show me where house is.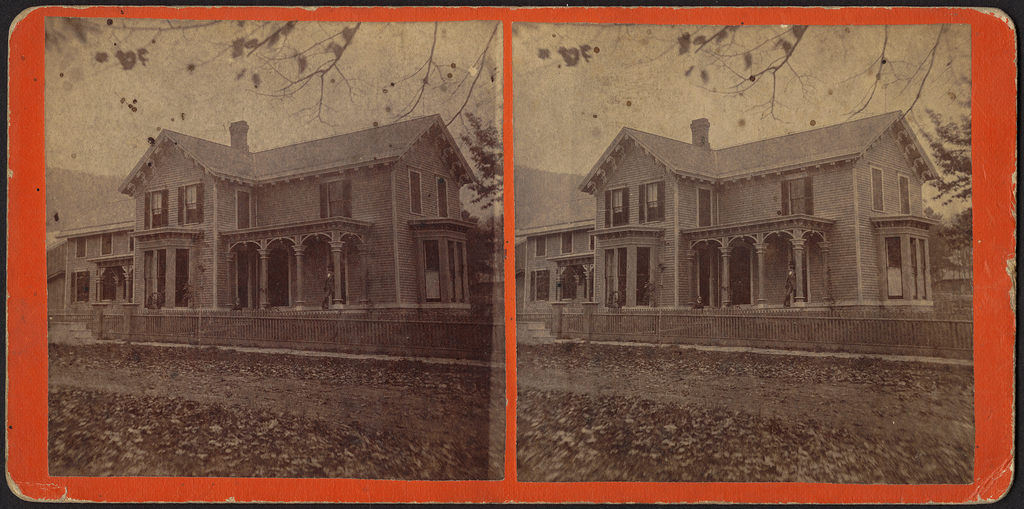
house is at locate(511, 223, 593, 311).
